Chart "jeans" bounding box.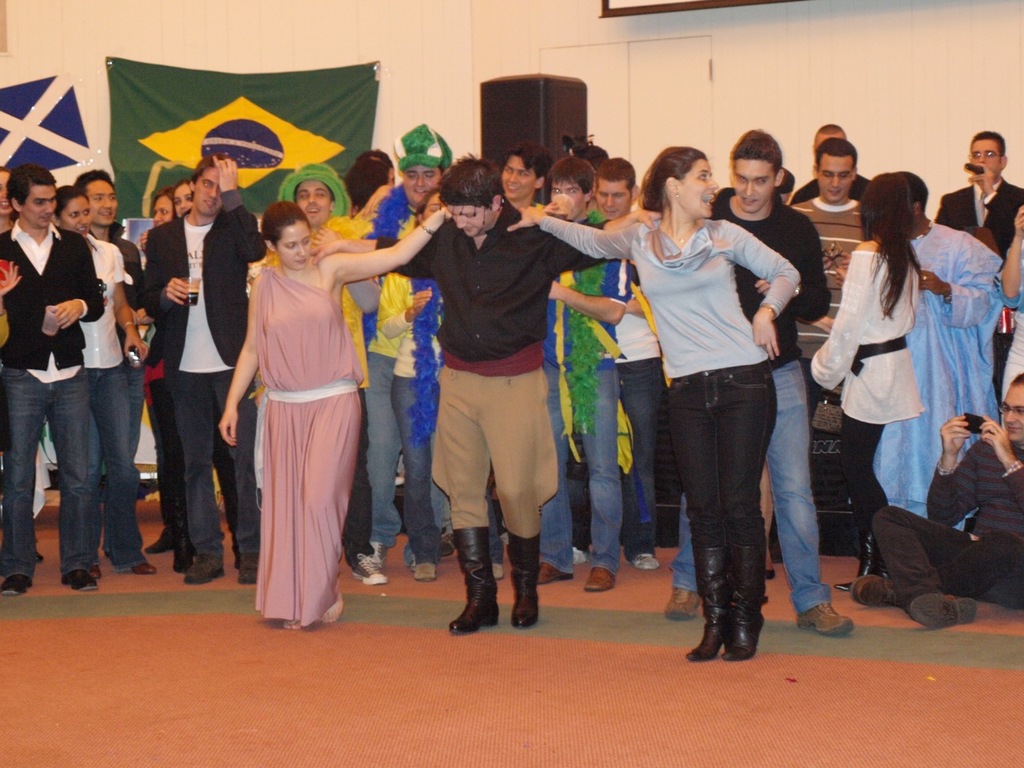
Charted: l=388, t=378, r=442, b=562.
